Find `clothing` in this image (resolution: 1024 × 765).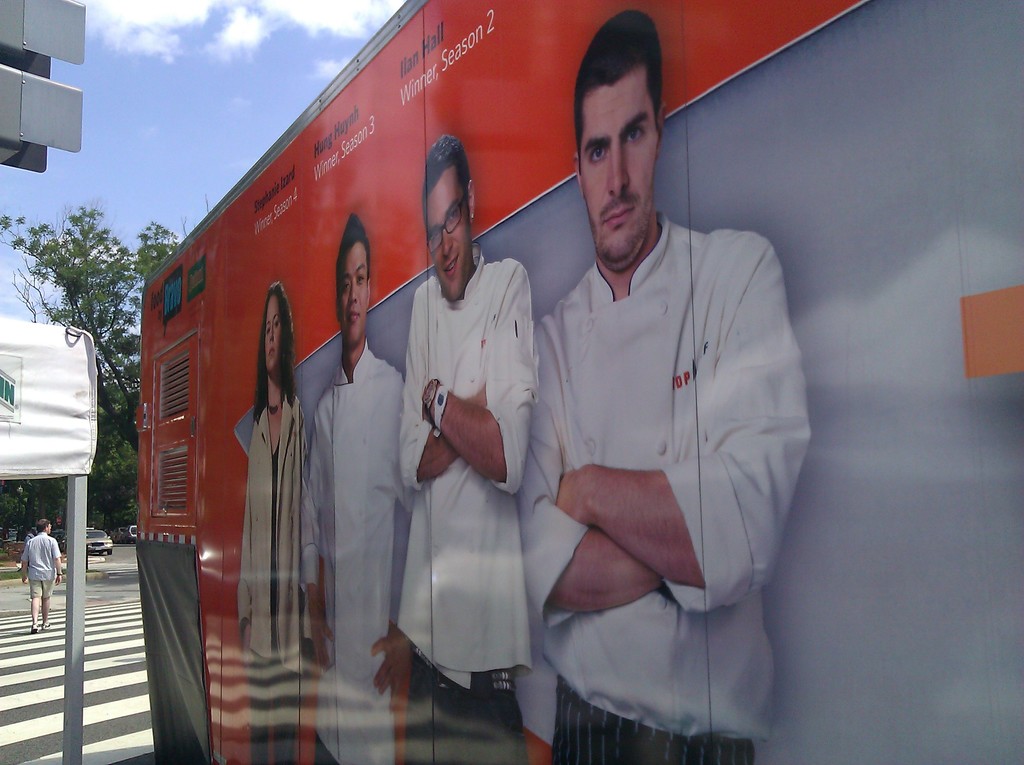
locate(17, 531, 56, 597).
